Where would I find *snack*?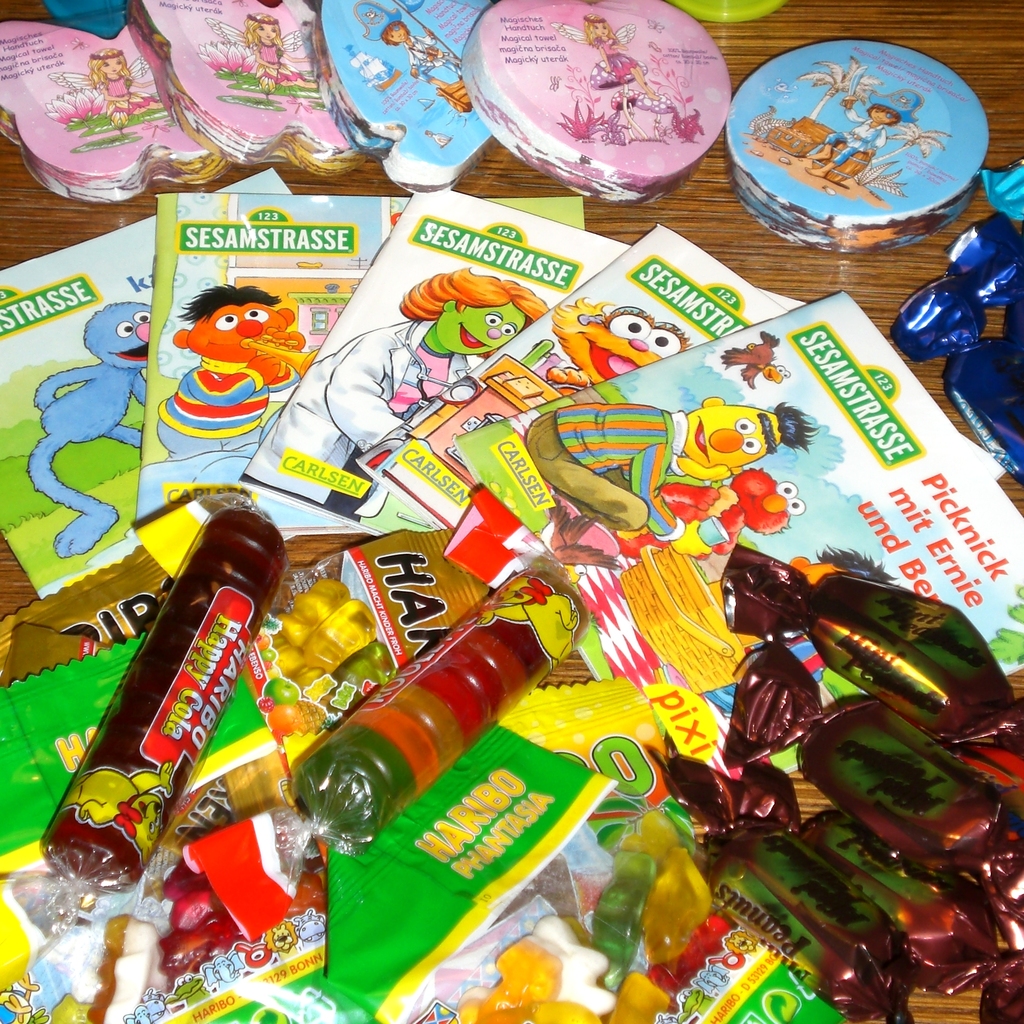
At Rect(725, 639, 1023, 948).
